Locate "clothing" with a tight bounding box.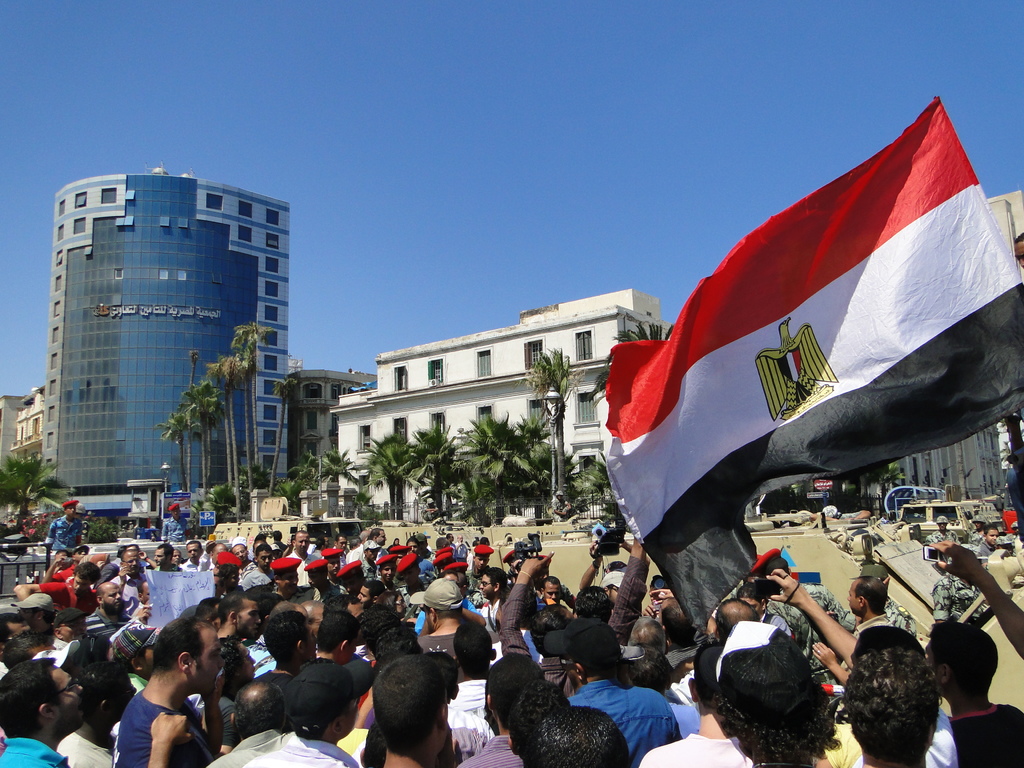
crop(927, 528, 959, 545).
